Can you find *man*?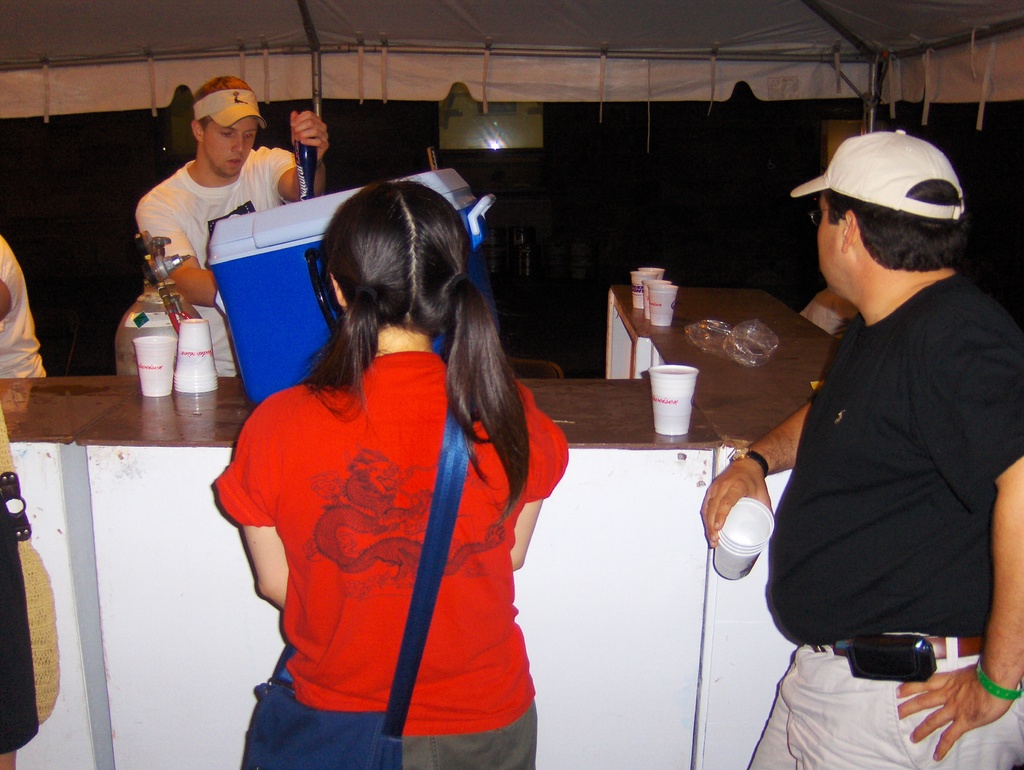
Yes, bounding box: detection(135, 77, 330, 378).
